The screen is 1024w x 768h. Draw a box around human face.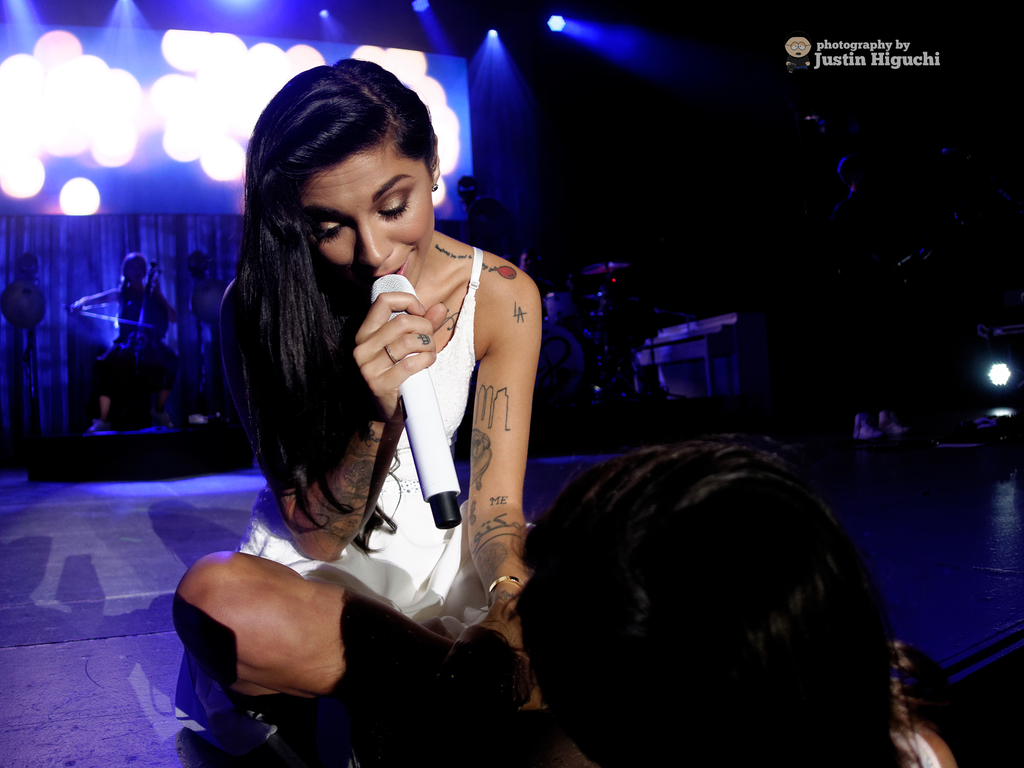
[298, 140, 435, 289].
